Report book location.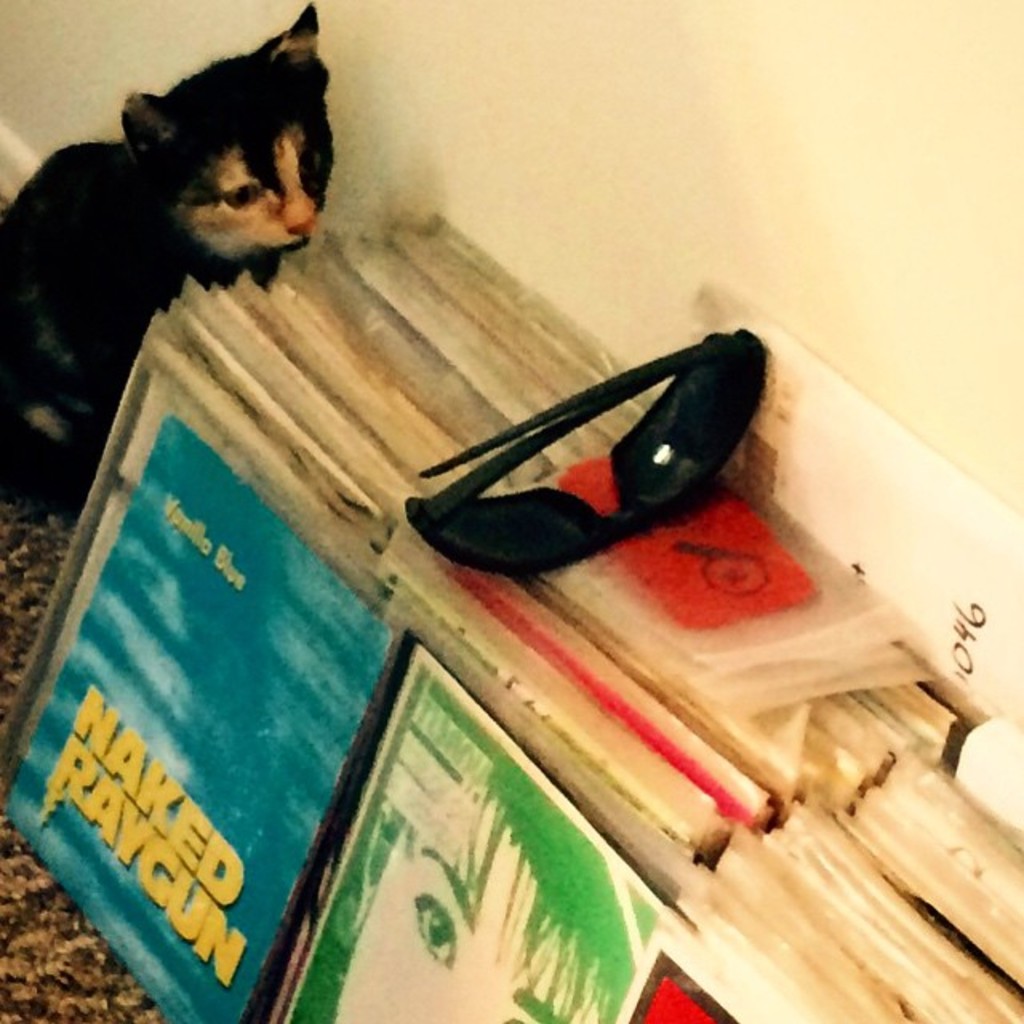
Report: pyautogui.locateOnScreen(253, 627, 696, 1022).
